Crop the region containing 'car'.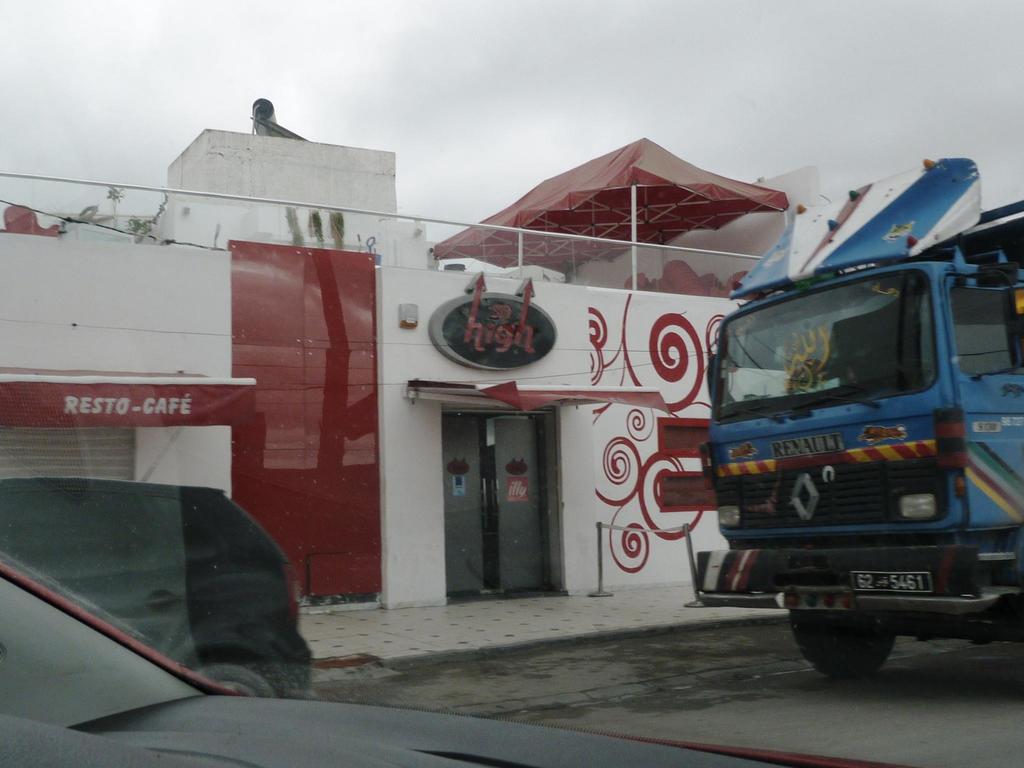
Crop region: (0,488,317,700).
